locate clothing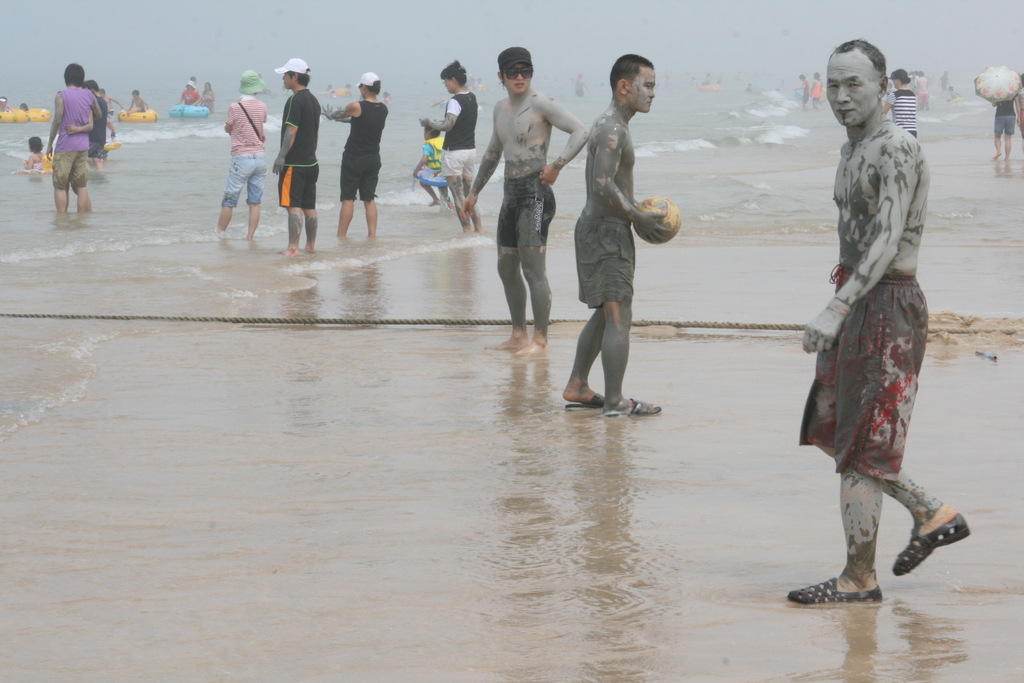
{"left": 995, "top": 99, "right": 1015, "bottom": 139}
